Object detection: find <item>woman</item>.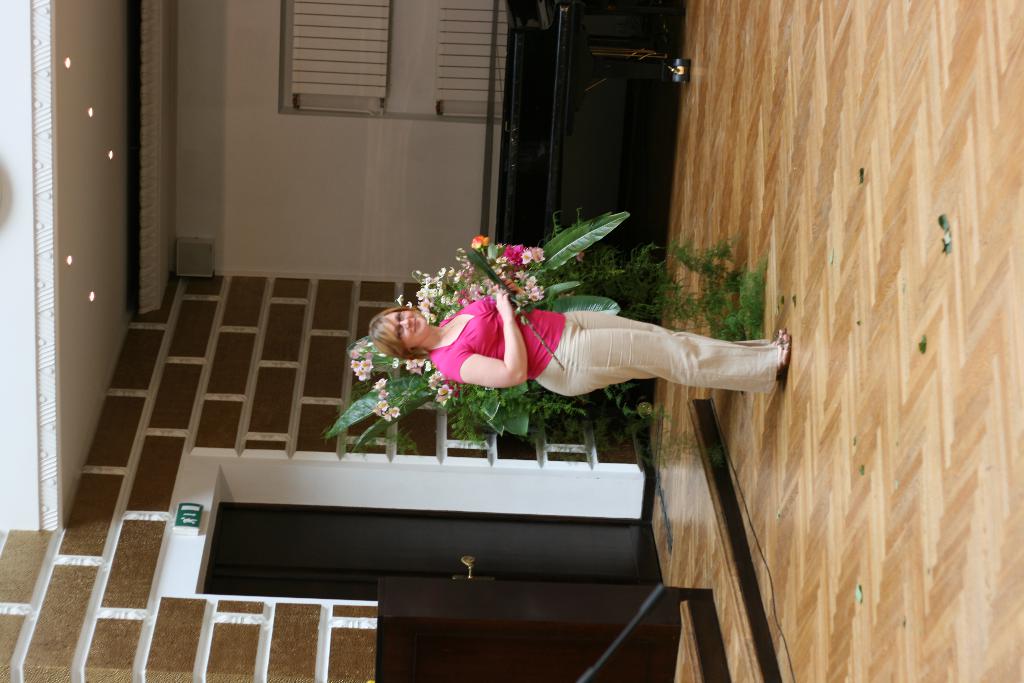
367/293/802/391.
